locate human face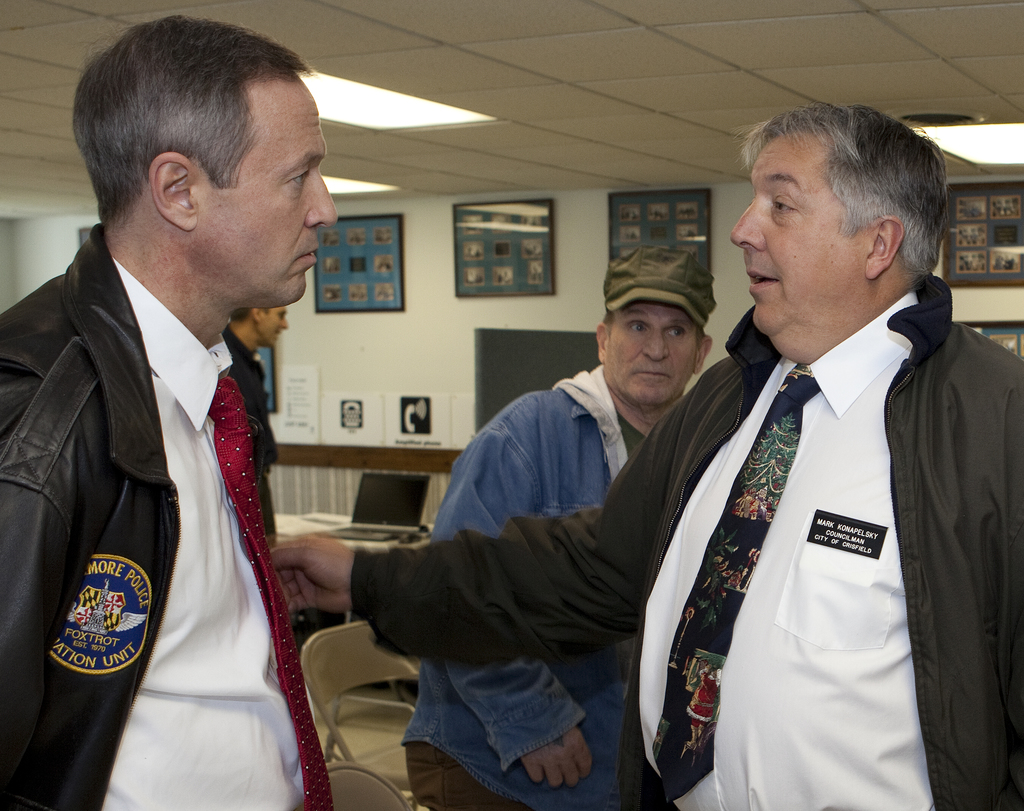
bbox=(257, 302, 293, 349)
